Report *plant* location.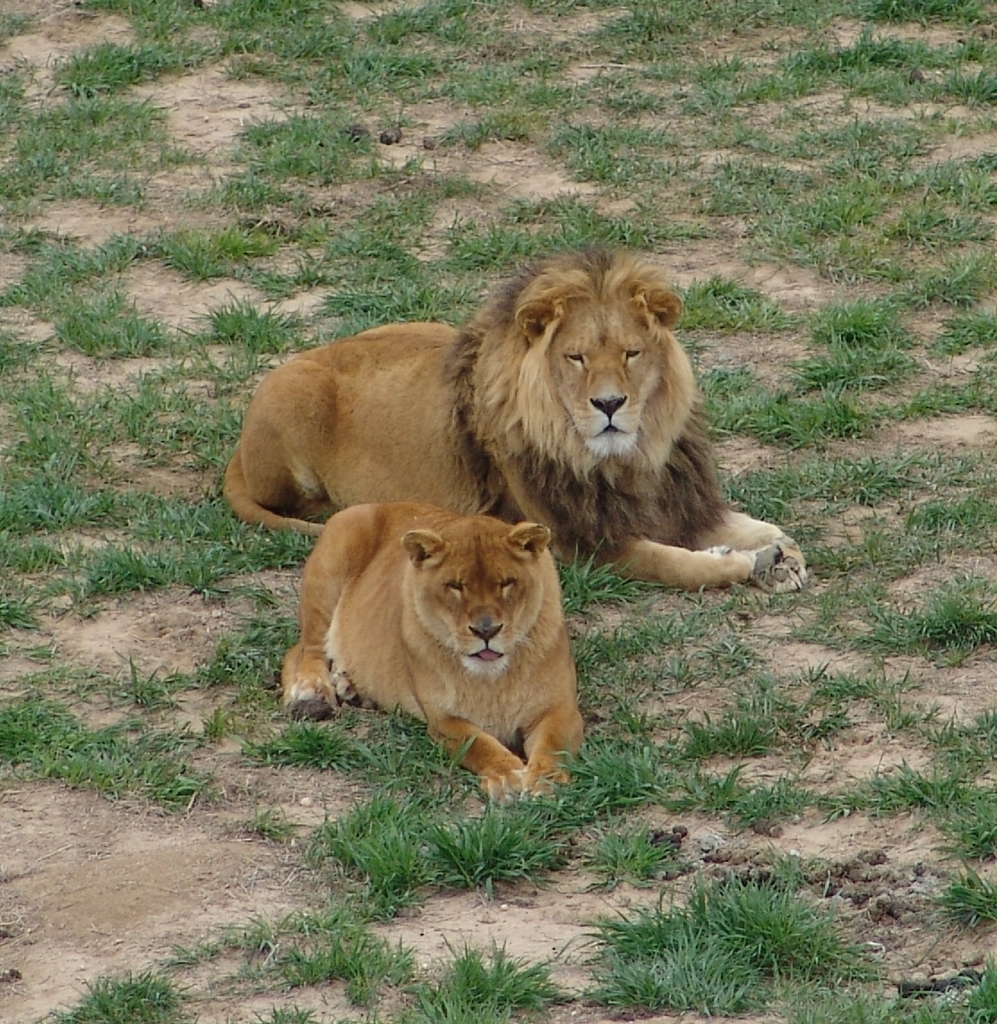
Report: detection(685, 150, 825, 237).
